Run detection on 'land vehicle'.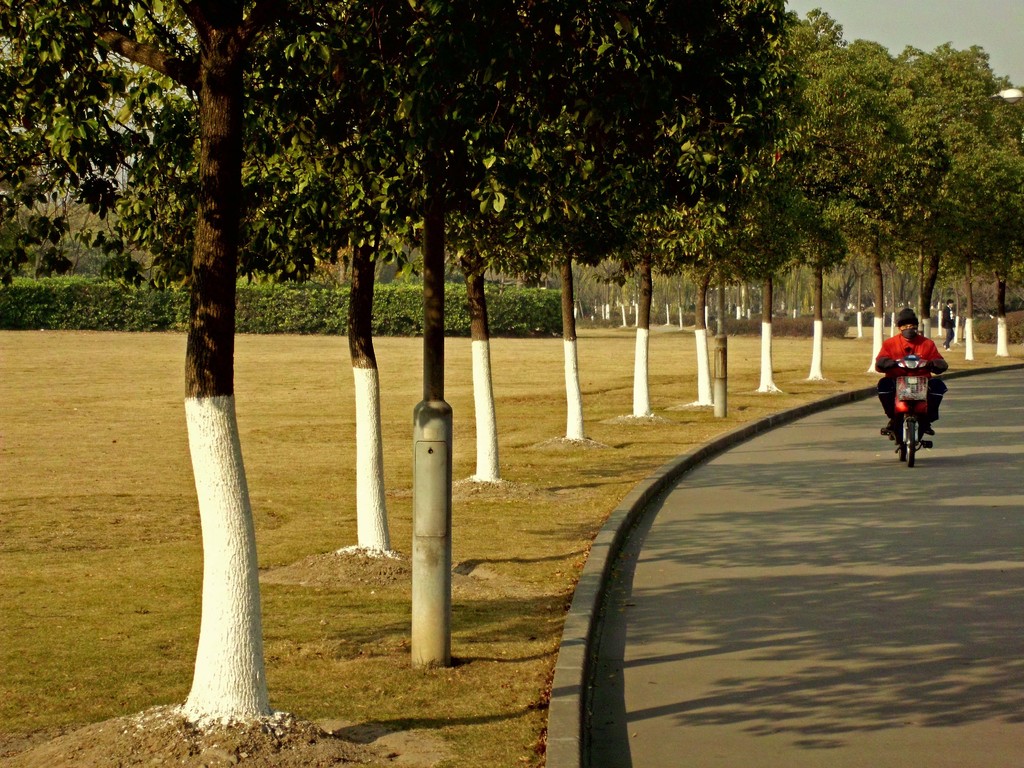
Result: <bbox>884, 359, 955, 464</bbox>.
